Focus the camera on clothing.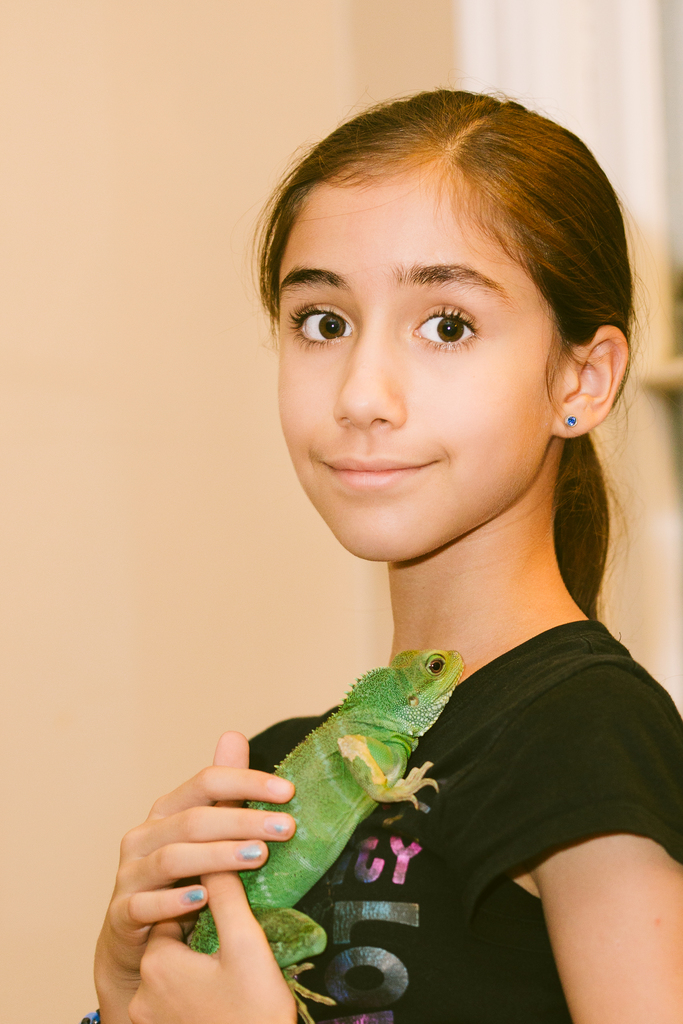
Focus region: region(248, 612, 682, 1023).
